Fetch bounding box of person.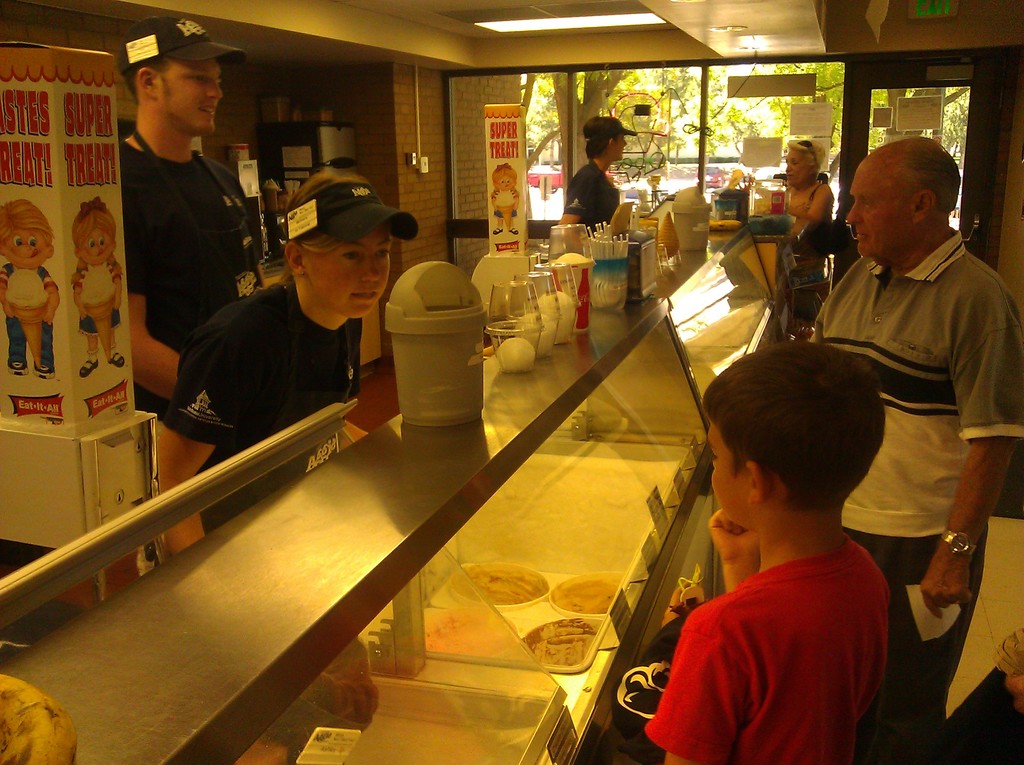
Bbox: BBox(647, 337, 892, 764).
